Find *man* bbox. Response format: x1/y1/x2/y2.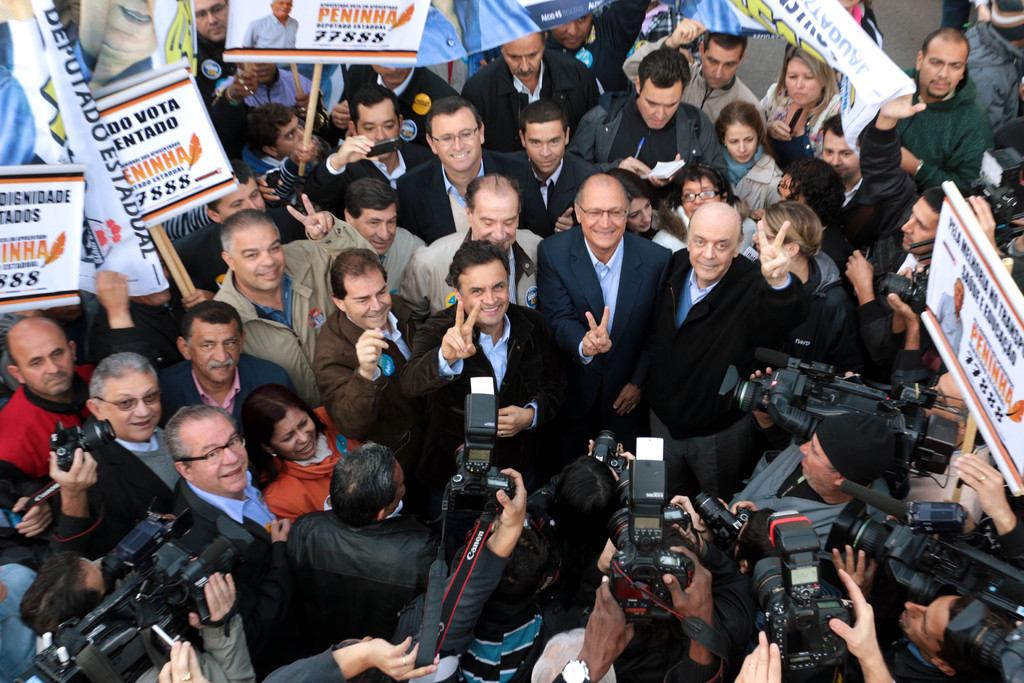
178/152/304/292.
